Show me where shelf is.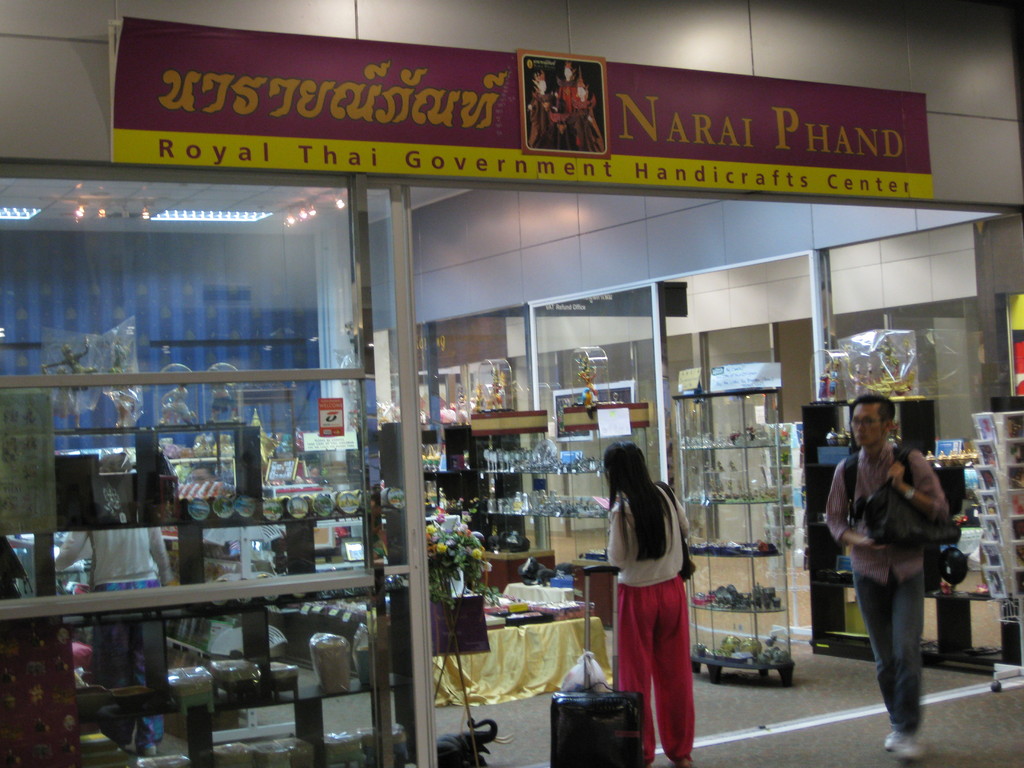
shelf is at {"x1": 0, "y1": 360, "x2": 413, "y2": 767}.
